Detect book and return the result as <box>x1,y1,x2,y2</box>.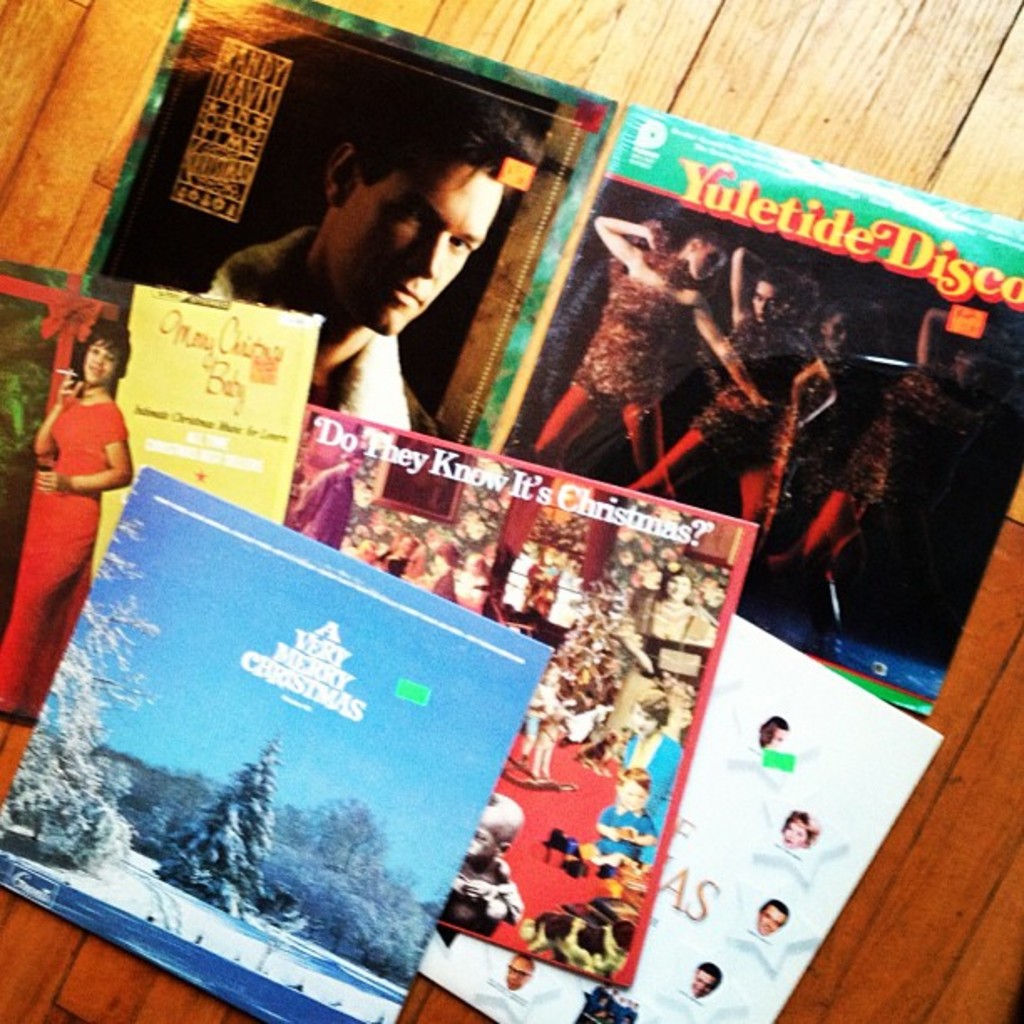
<box>82,0,607,455</box>.
